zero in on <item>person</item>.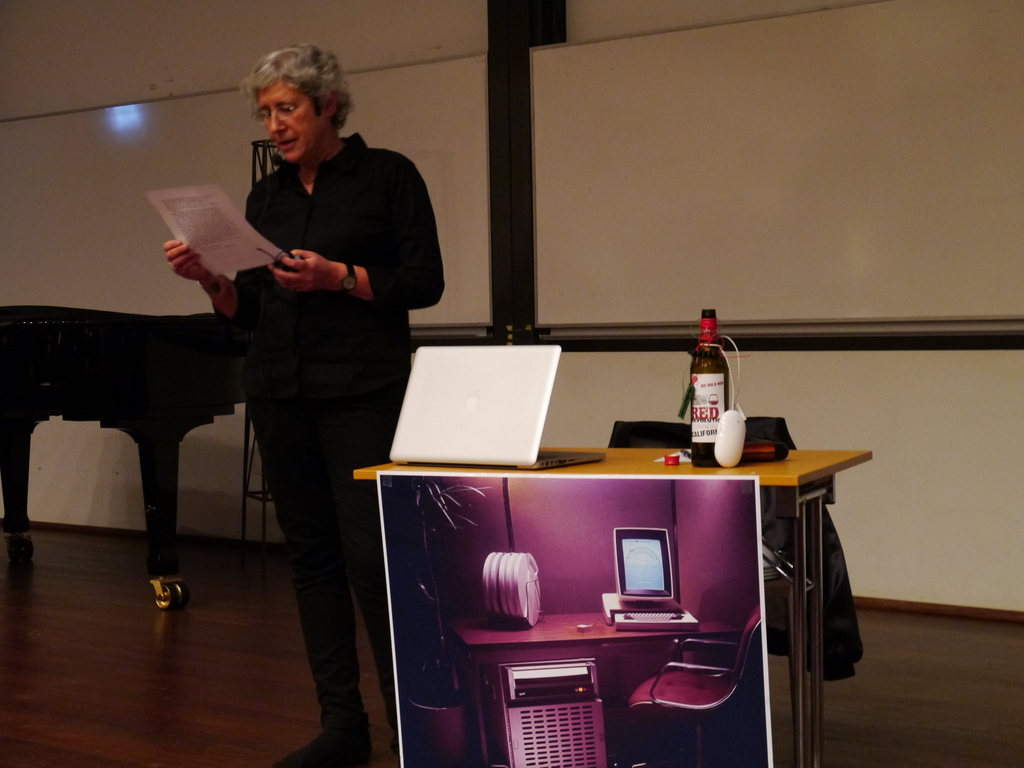
Zeroed in: left=161, top=47, right=444, bottom=767.
